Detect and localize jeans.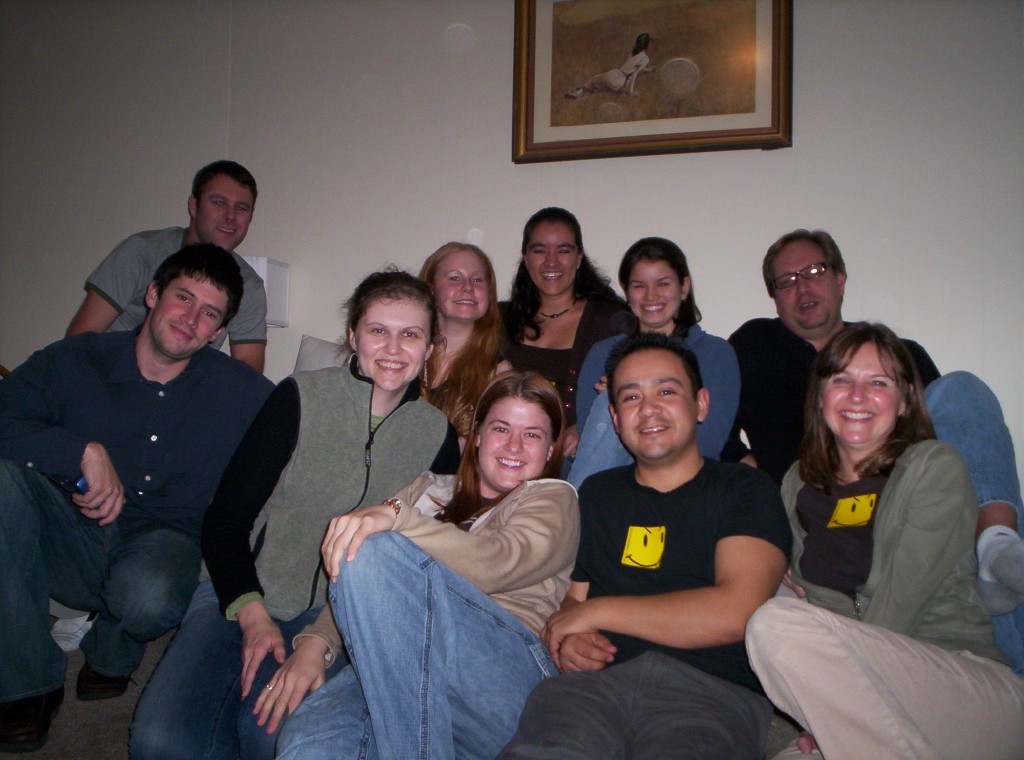
Localized at (133, 576, 325, 759).
